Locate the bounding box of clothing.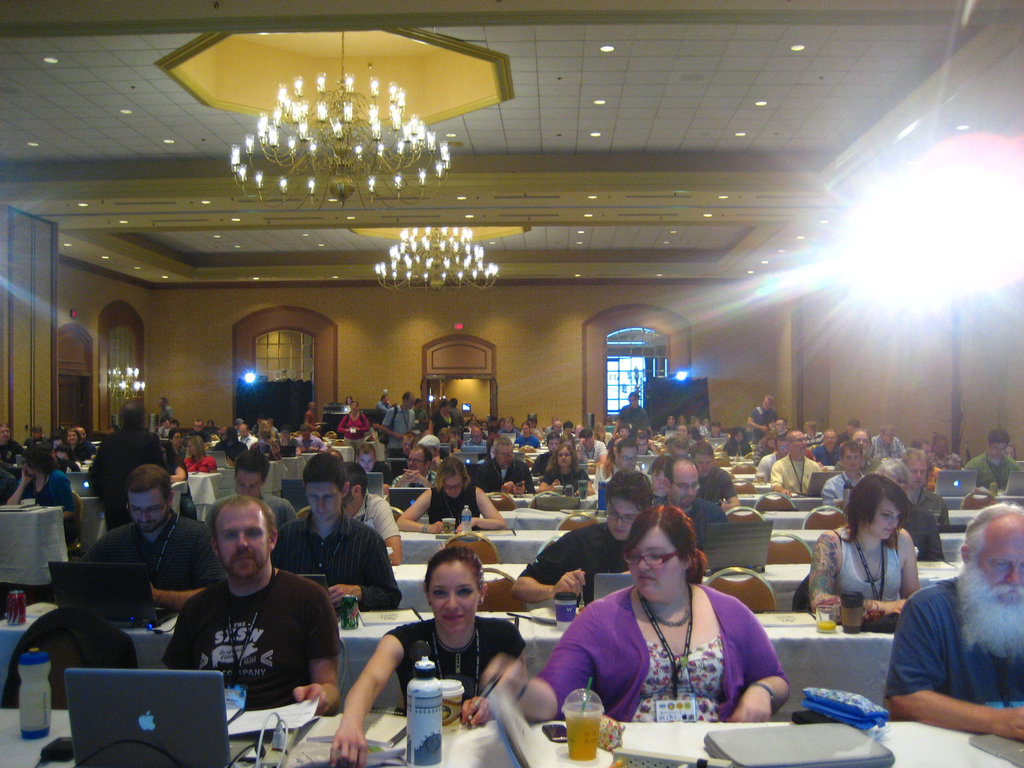
Bounding box: 478/460/536/492.
